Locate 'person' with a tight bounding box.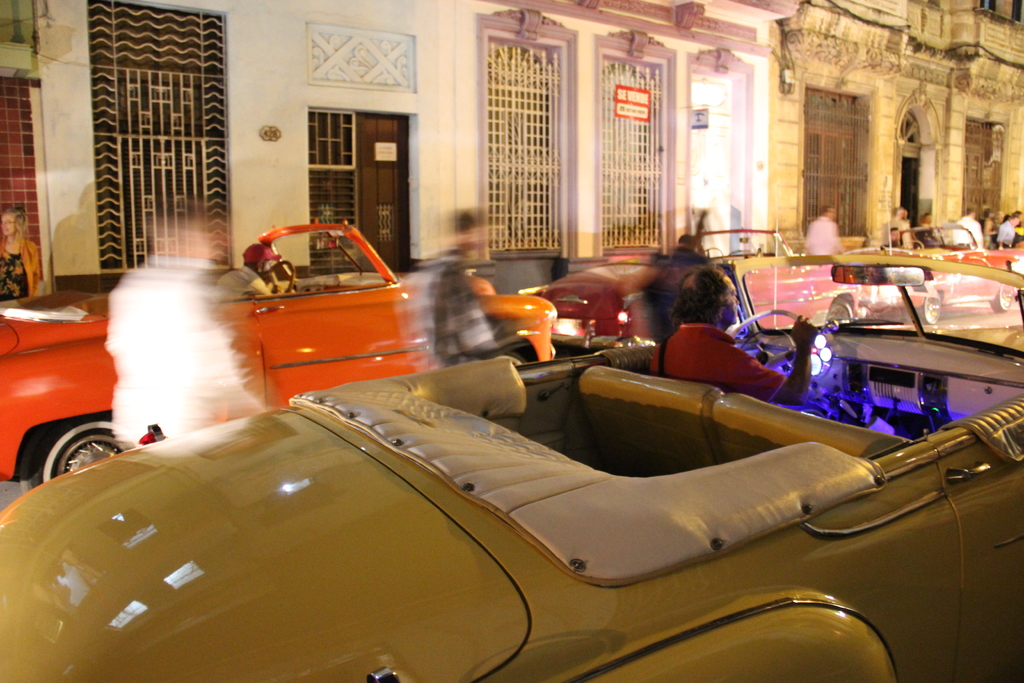
select_region(886, 226, 902, 245).
